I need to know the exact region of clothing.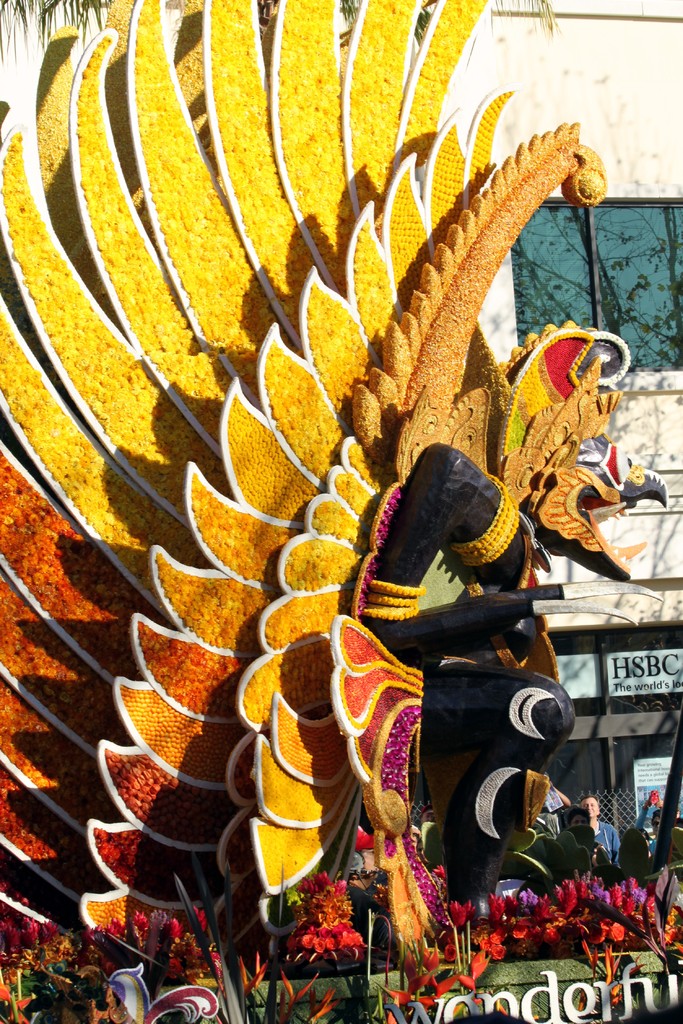
Region: (left=356, top=396, right=566, bottom=928).
